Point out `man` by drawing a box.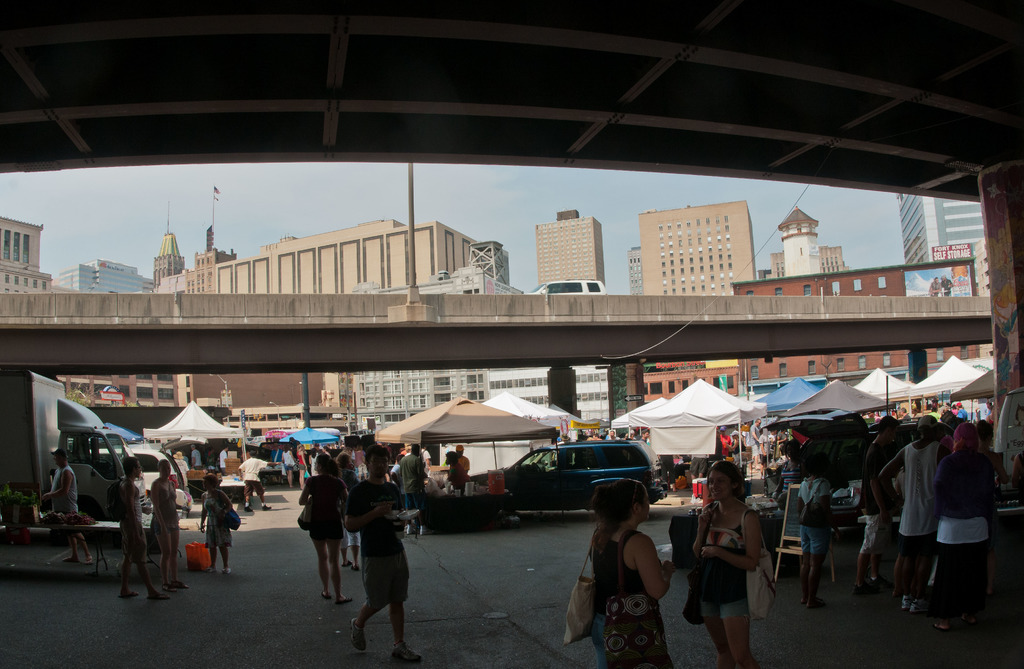
<box>394,444,429,536</box>.
